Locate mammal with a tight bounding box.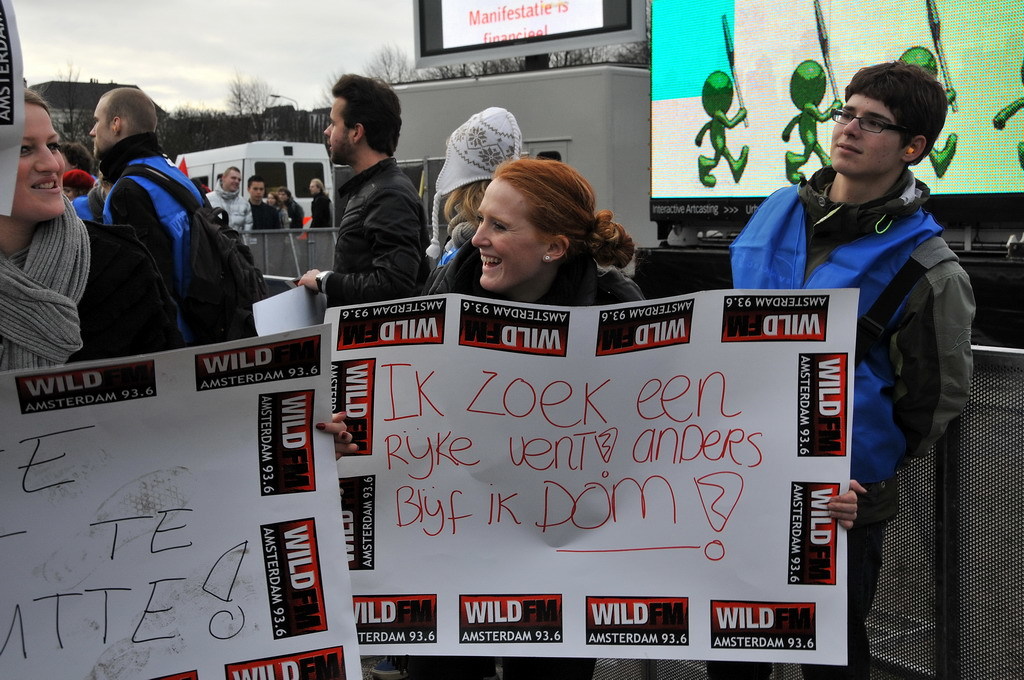
left=308, top=178, right=324, bottom=226.
